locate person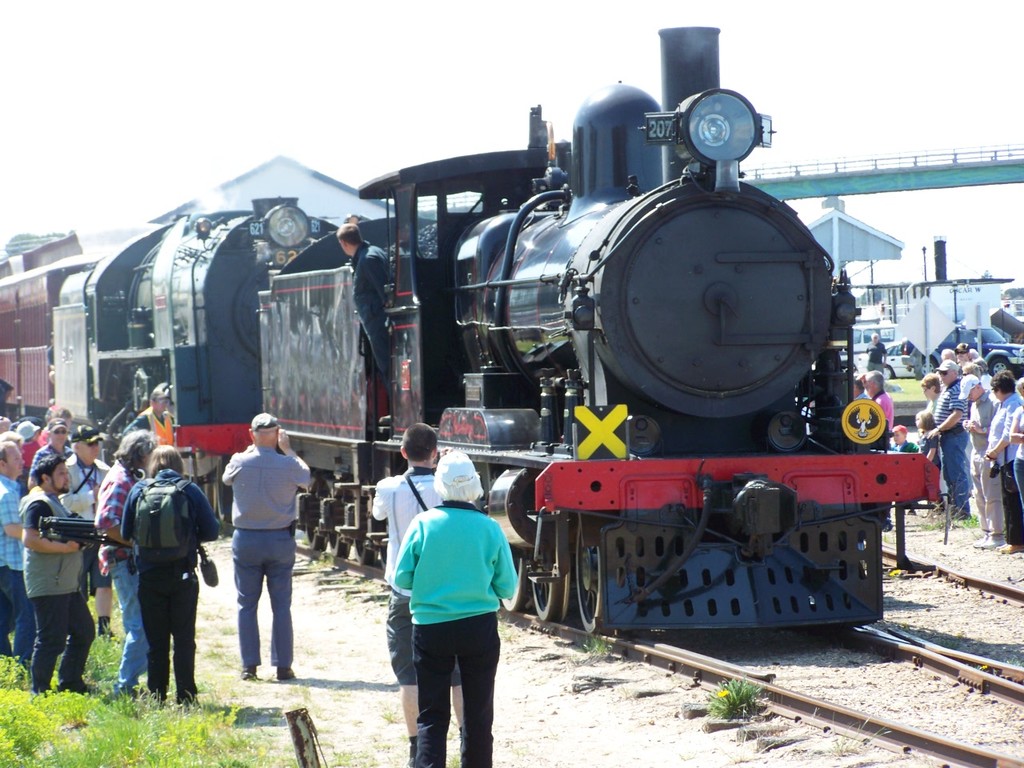
[934,353,978,522]
